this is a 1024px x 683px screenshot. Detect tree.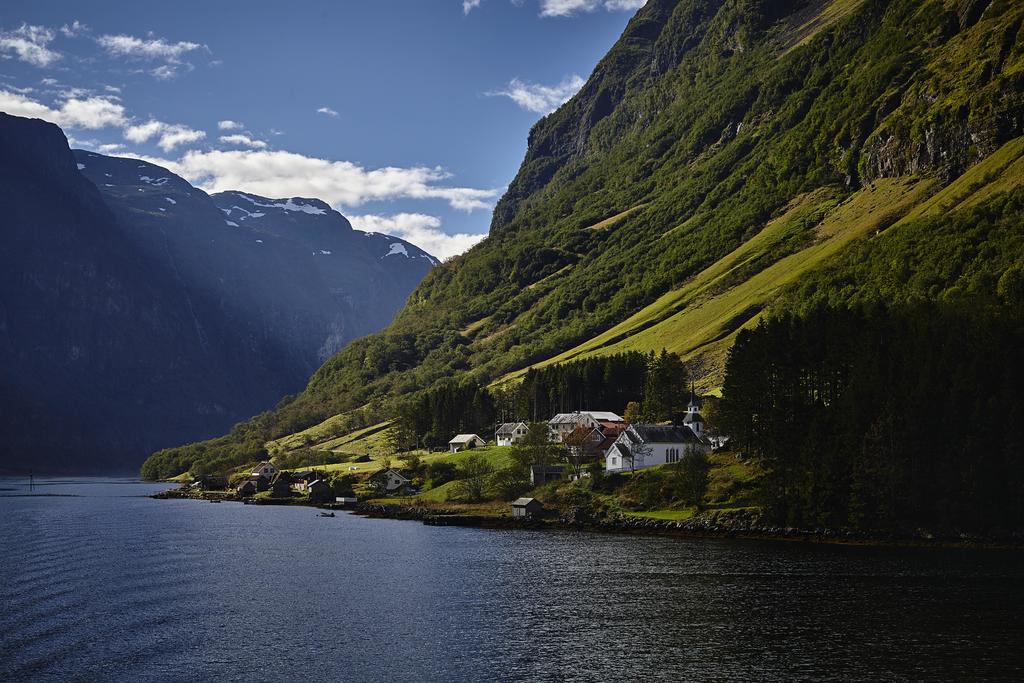
618/437/644/473.
